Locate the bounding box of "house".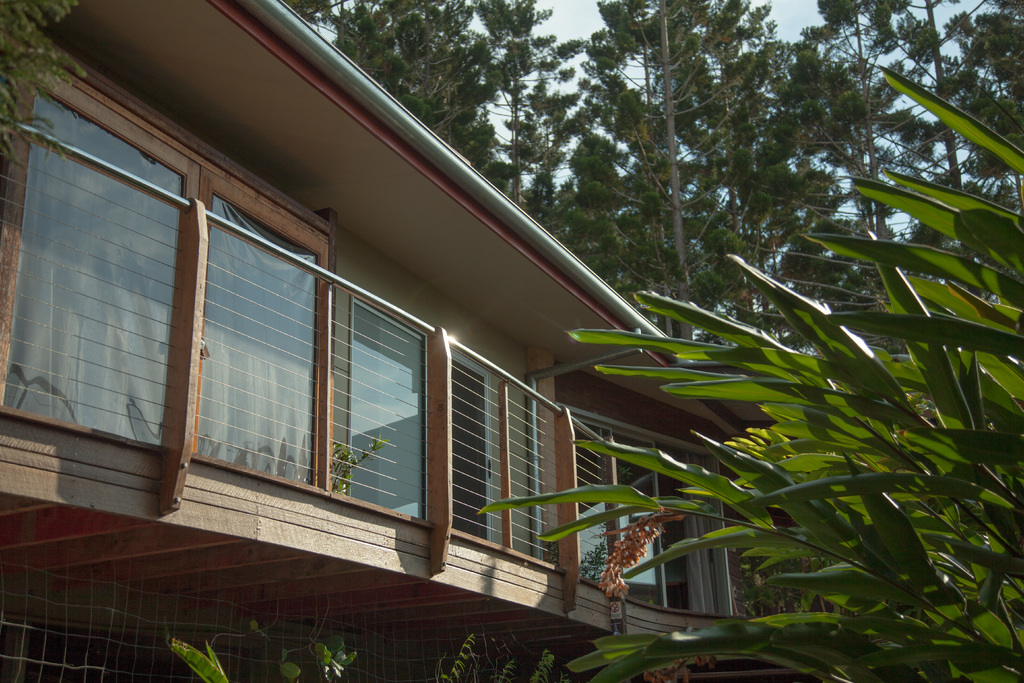
Bounding box: select_region(0, 8, 975, 659).
